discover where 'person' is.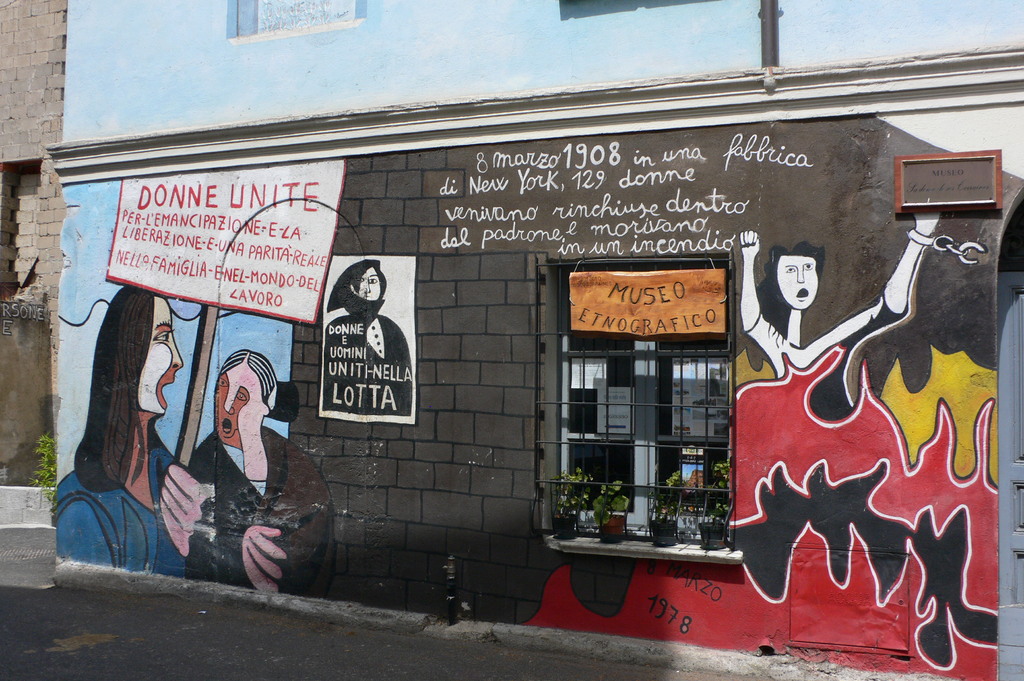
Discovered at bbox=[322, 263, 413, 417].
